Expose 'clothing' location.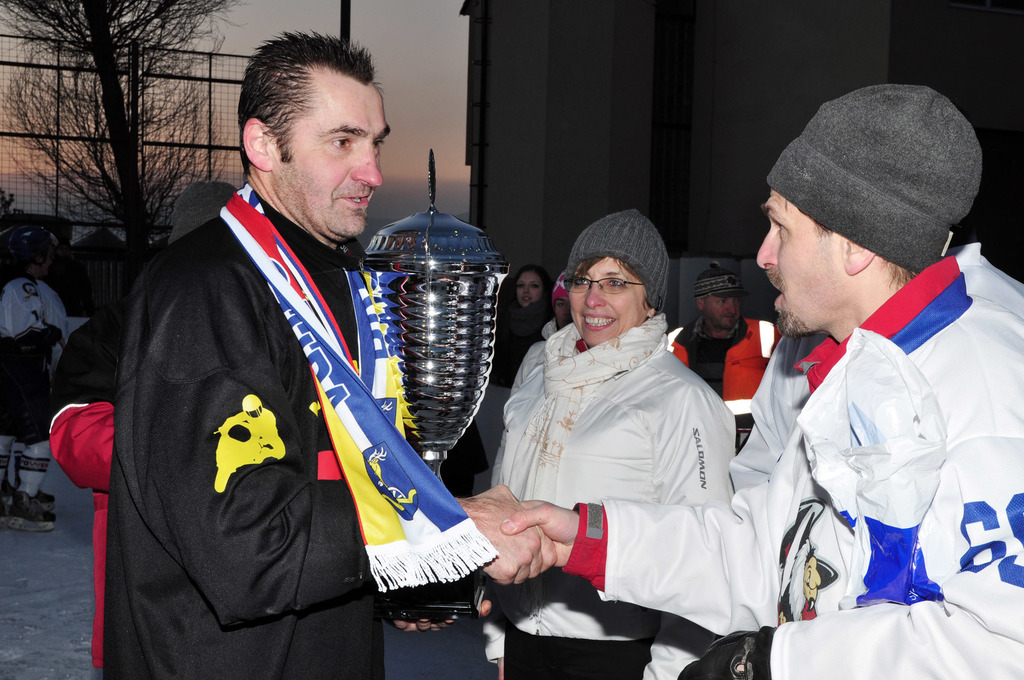
Exposed at 488 299 548 391.
